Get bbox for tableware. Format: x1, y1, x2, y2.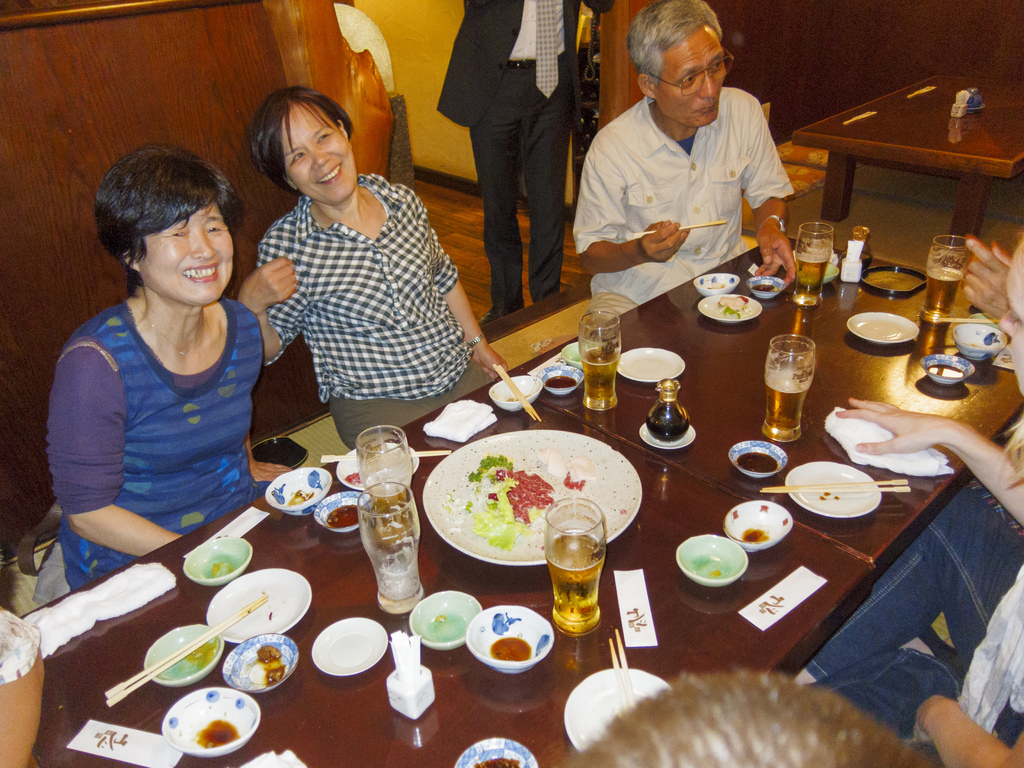
559, 669, 674, 751.
